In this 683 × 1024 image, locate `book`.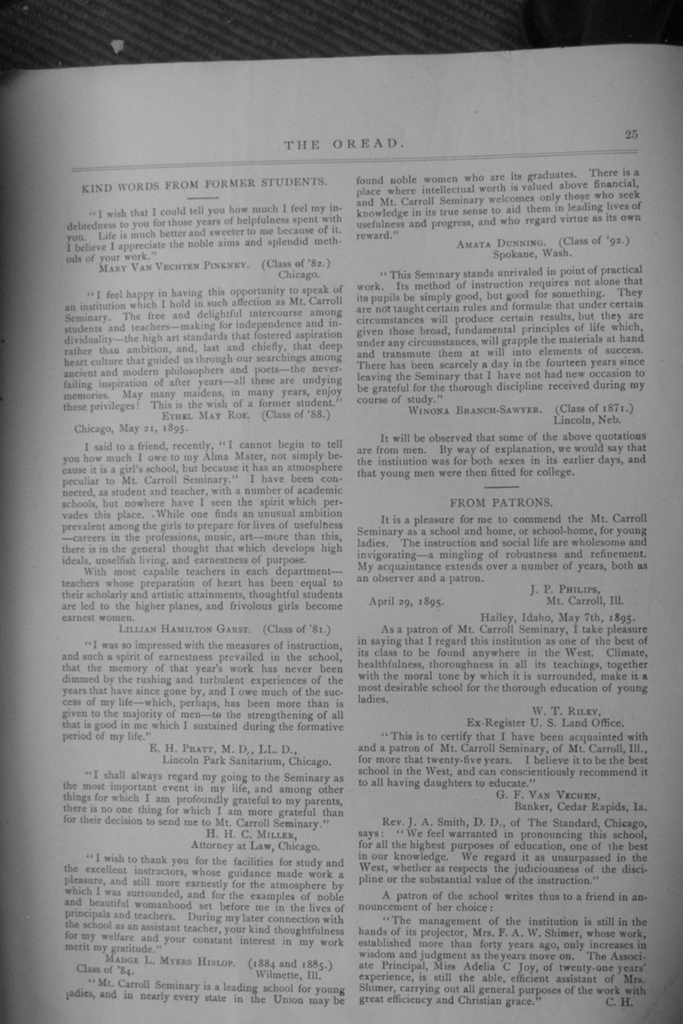
Bounding box: locate(0, 46, 682, 1023).
